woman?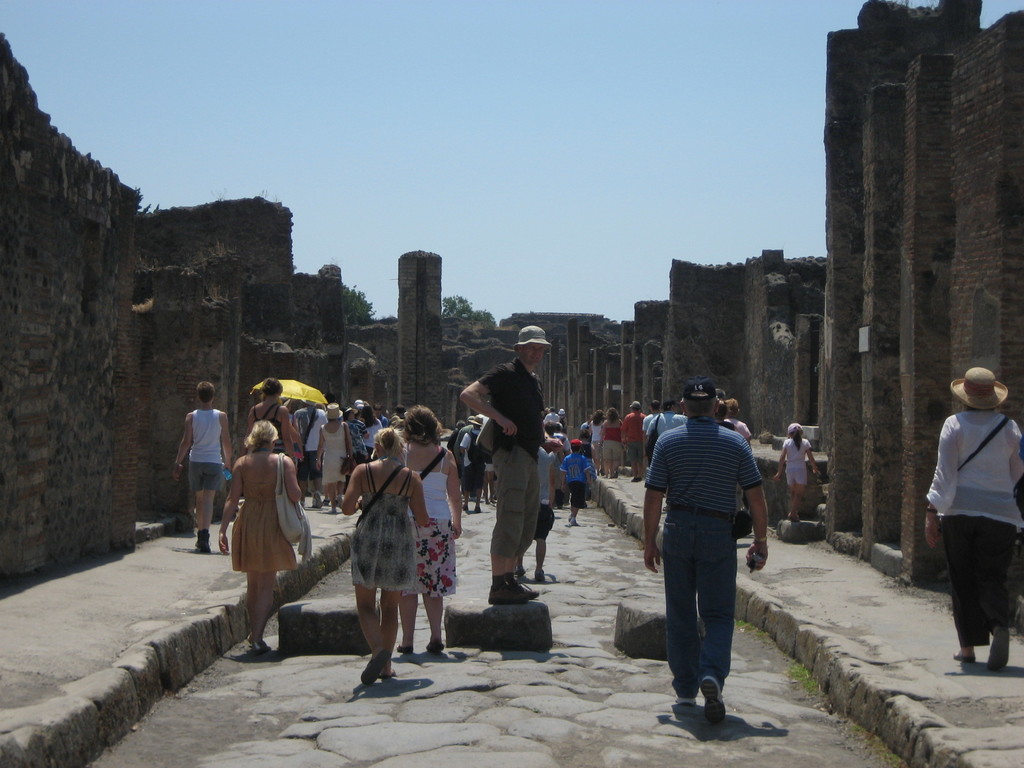
342 426 429 685
